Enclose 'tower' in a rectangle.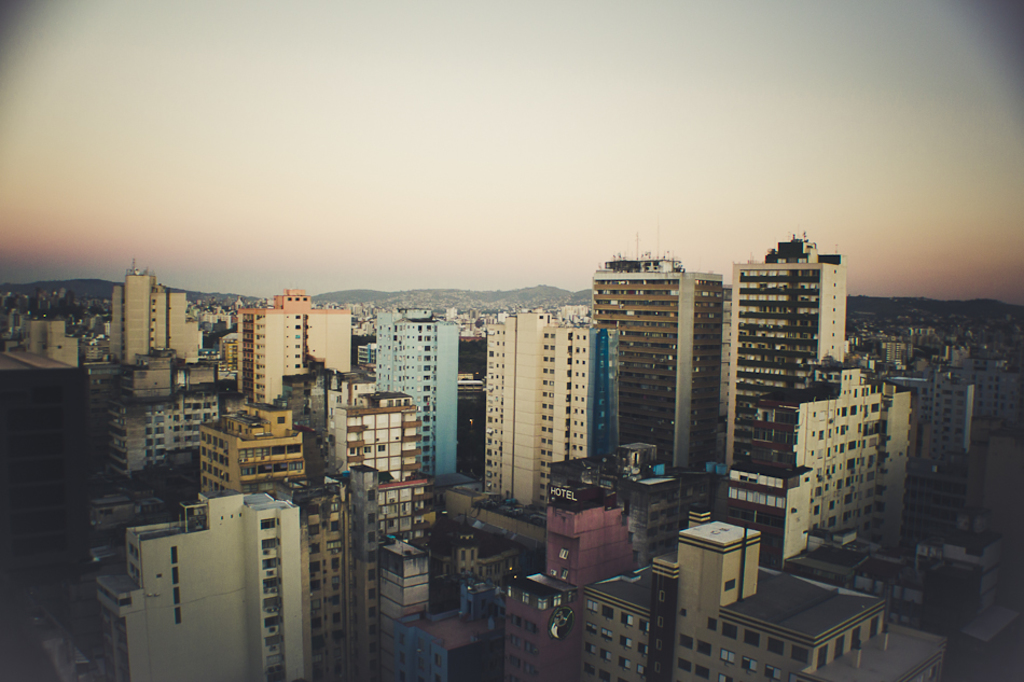
(x1=374, y1=304, x2=460, y2=485).
